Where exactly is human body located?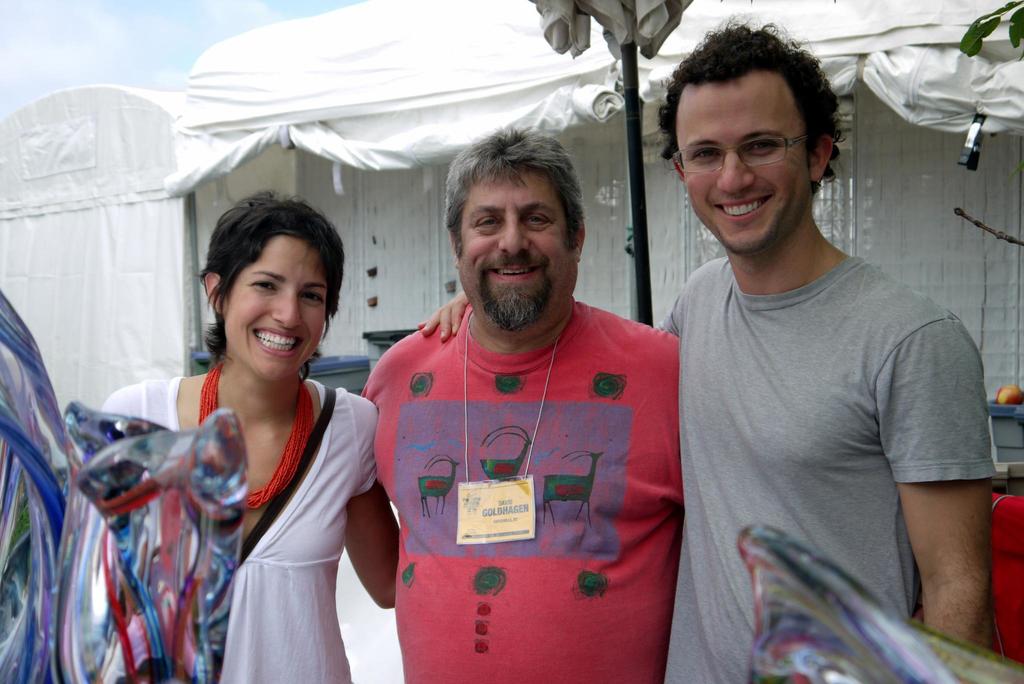
Its bounding box is crop(362, 128, 679, 683).
